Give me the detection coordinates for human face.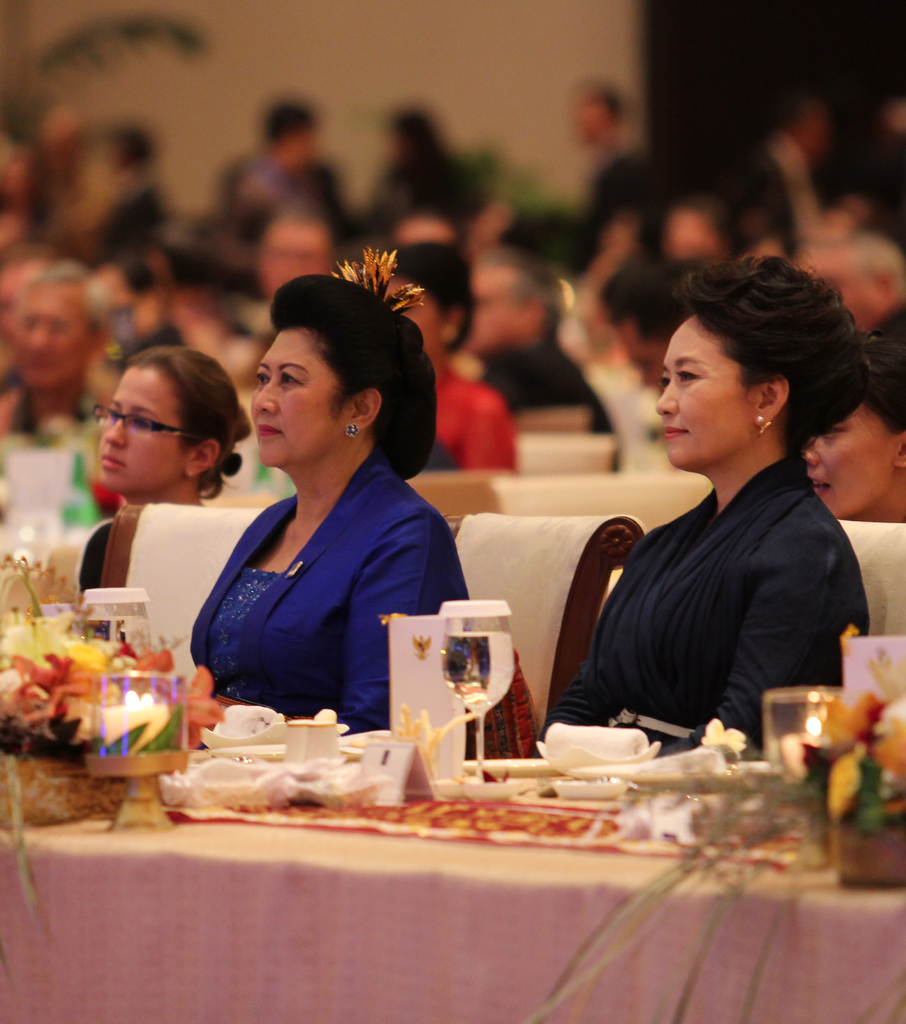
box(254, 225, 331, 299).
